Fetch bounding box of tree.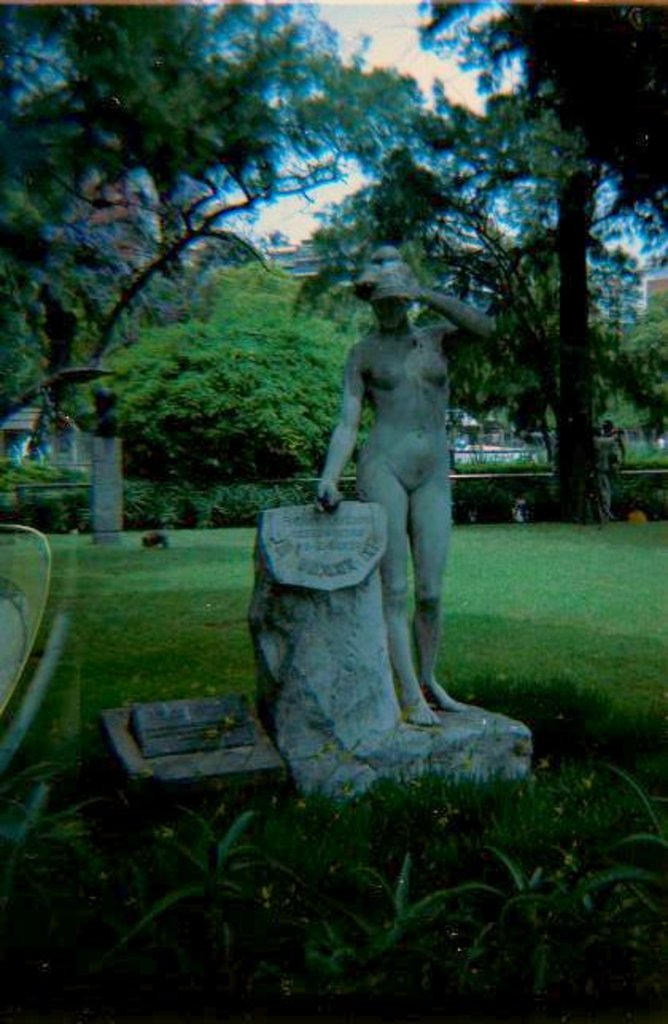
Bbox: bbox=(596, 297, 663, 447).
